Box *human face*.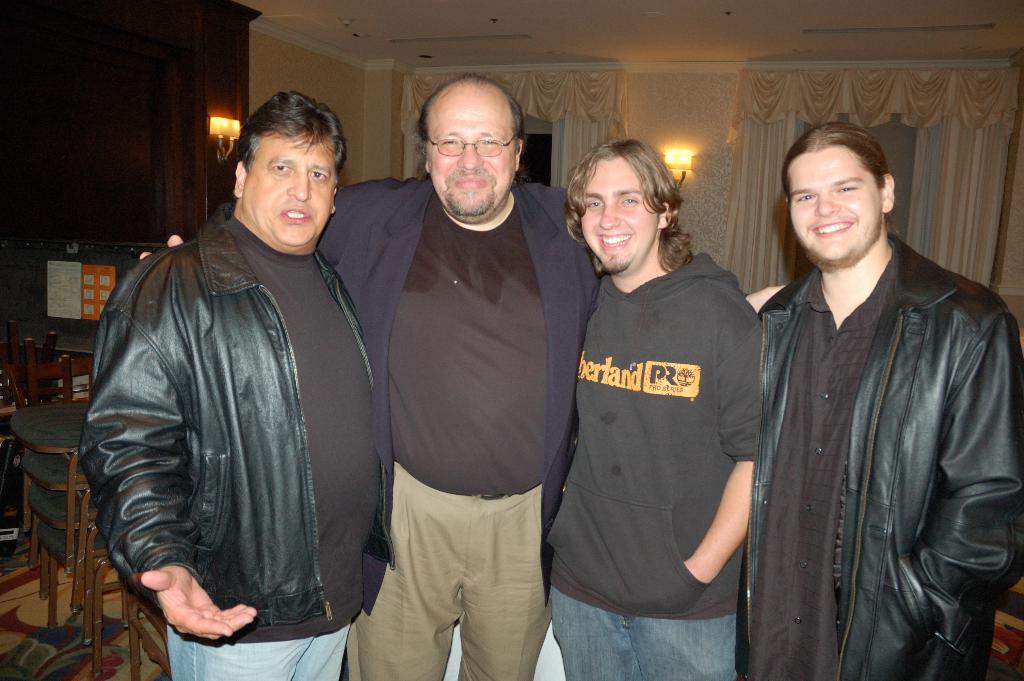
pyautogui.locateOnScreen(782, 147, 879, 270).
